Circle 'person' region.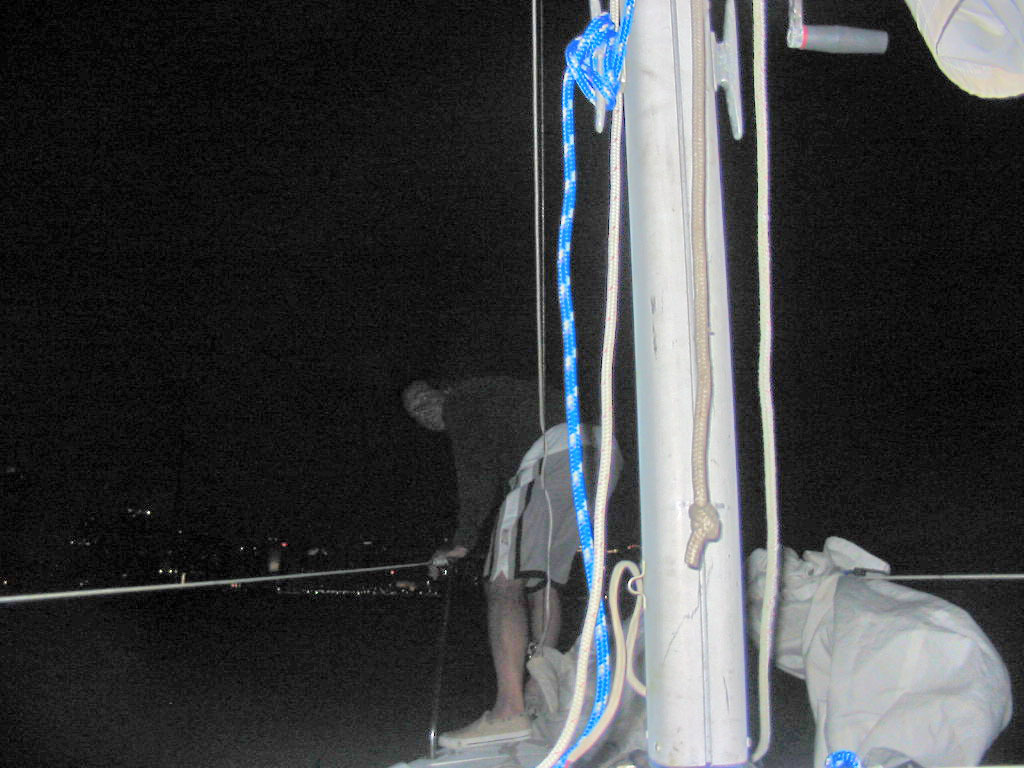
Region: (400,374,620,745).
